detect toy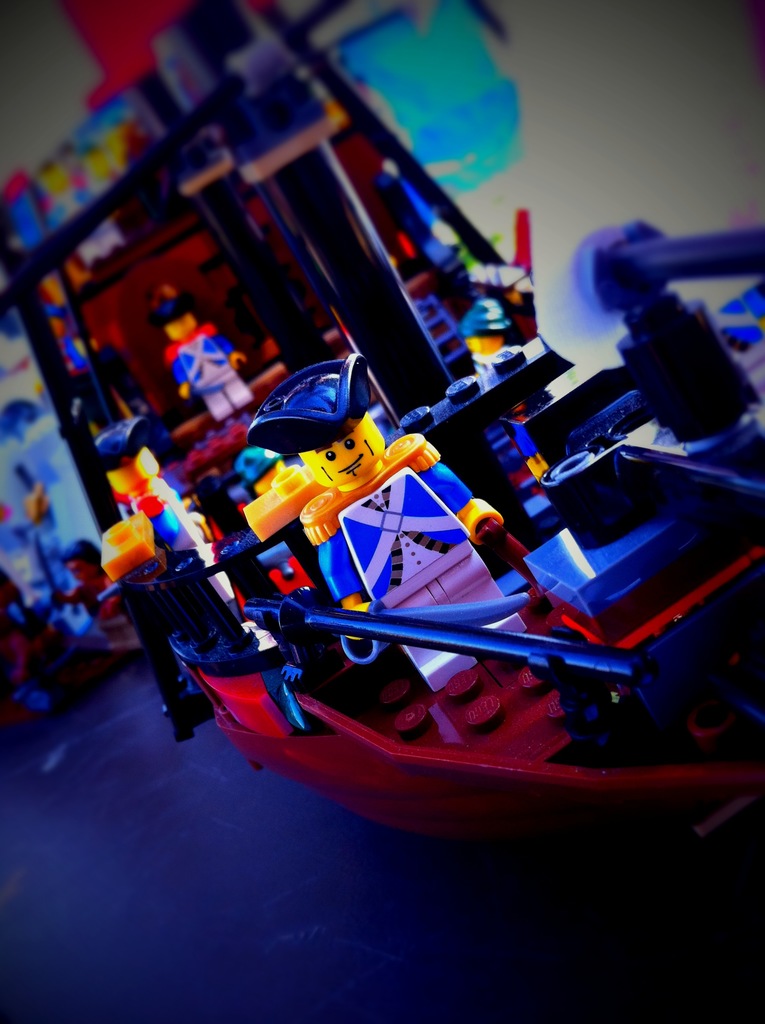
box(243, 352, 509, 697)
